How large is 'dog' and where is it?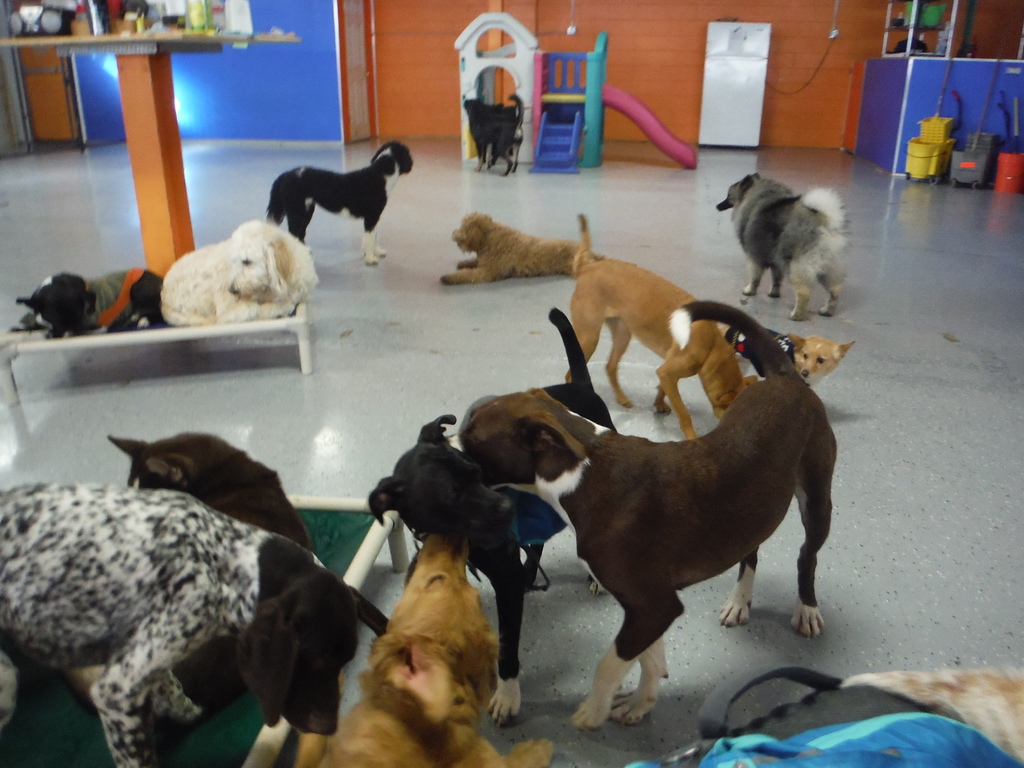
Bounding box: BBox(17, 271, 164, 338).
